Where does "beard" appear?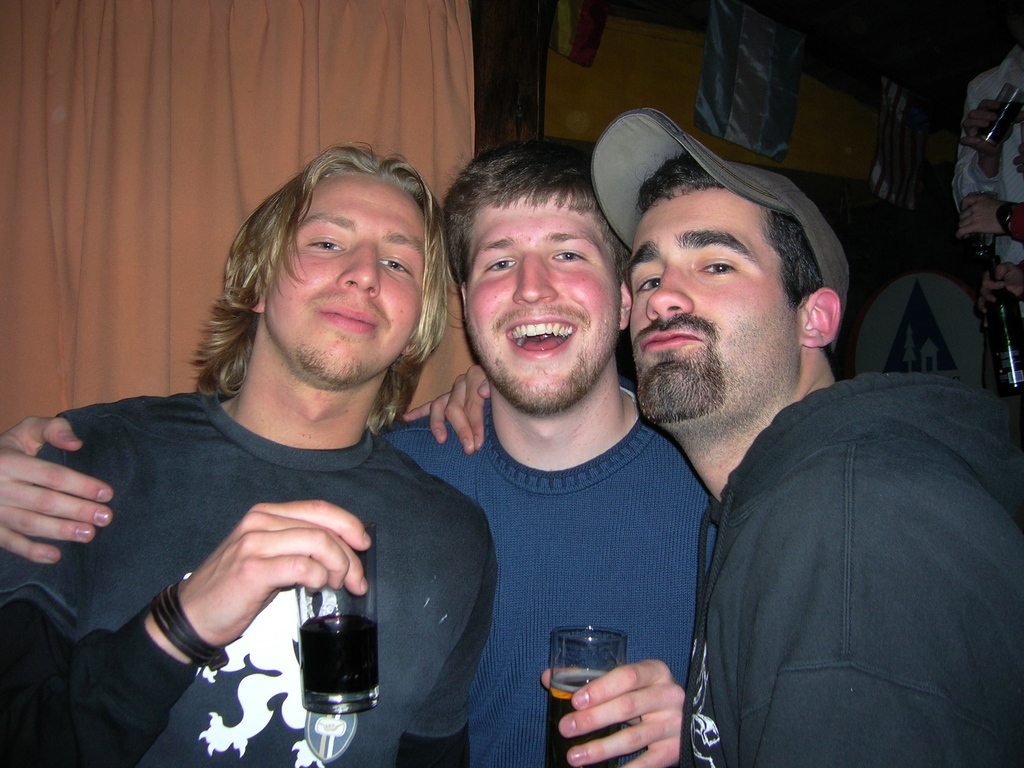
Appears at left=635, top=344, right=728, bottom=426.
